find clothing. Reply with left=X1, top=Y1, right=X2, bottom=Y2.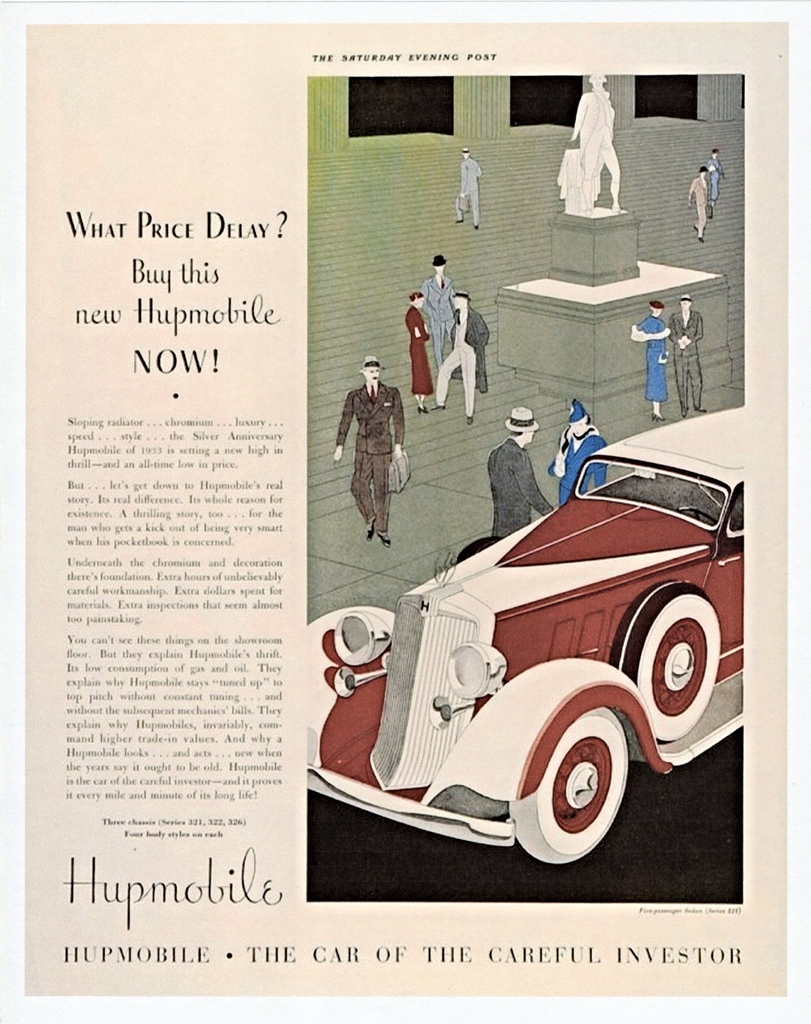
left=673, top=155, right=717, bottom=243.
